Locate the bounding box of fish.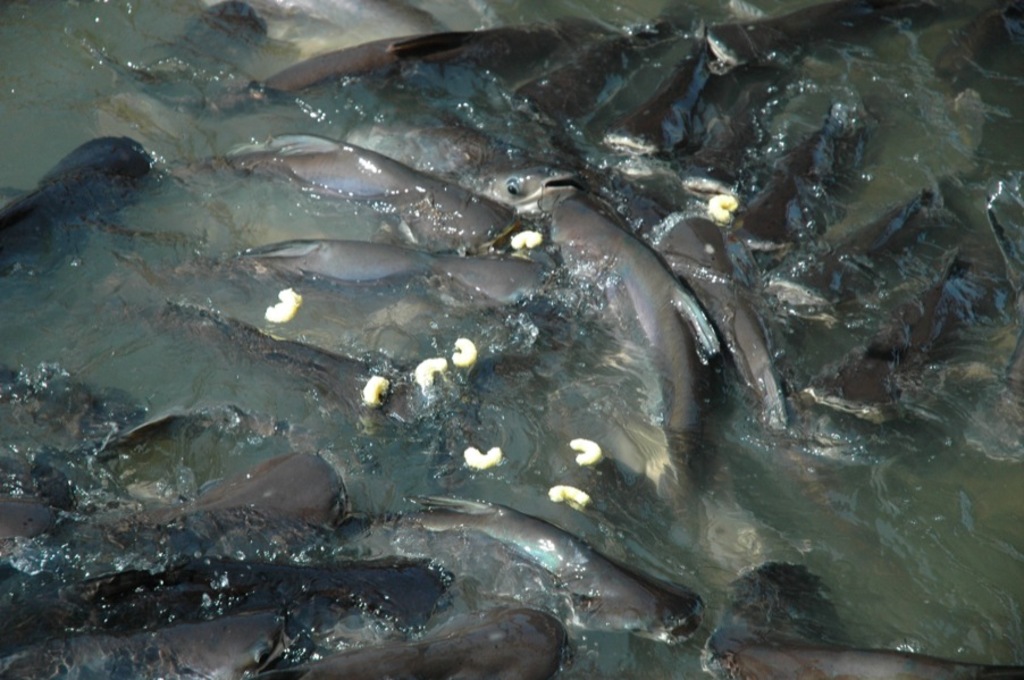
Bounding box: 311/501/703/632.
